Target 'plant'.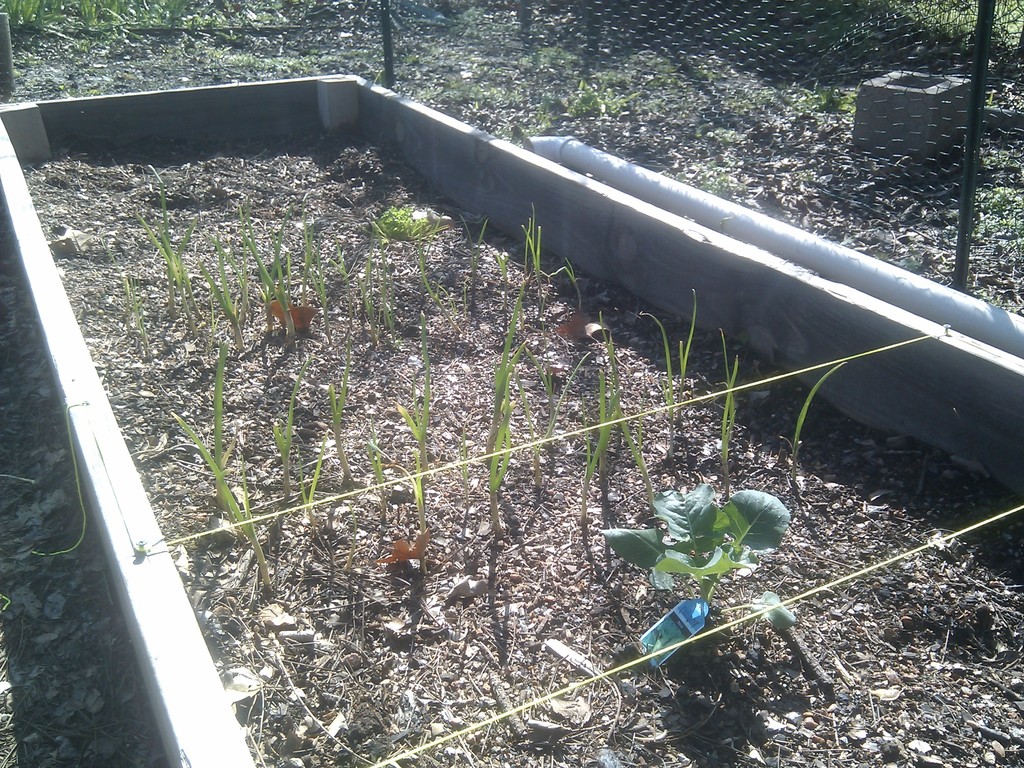
Target region: Rect(243, 352, 301, 539).
